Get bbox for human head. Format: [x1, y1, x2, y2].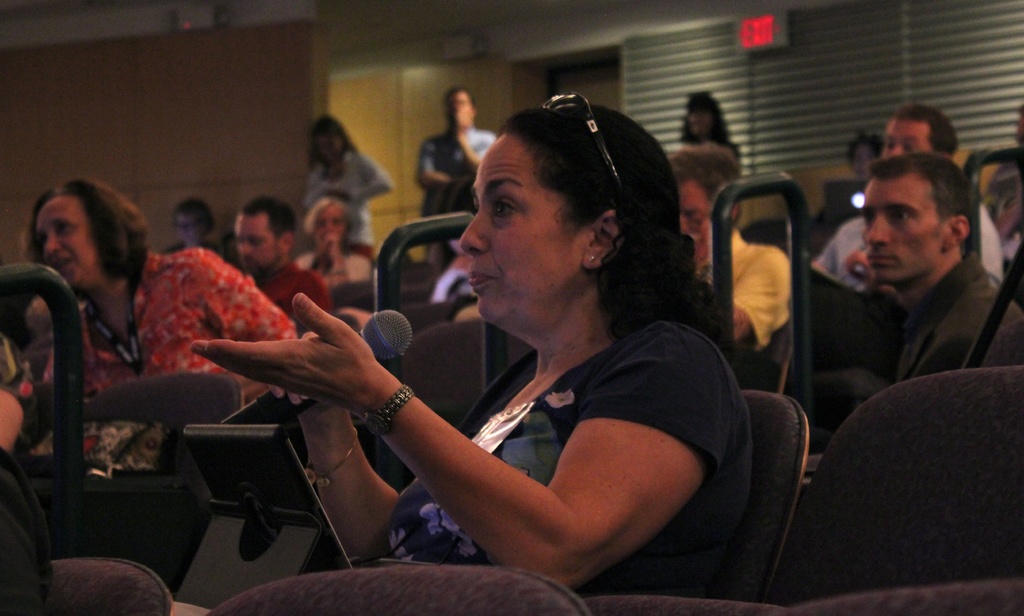
[312, 113, 346, 158].
